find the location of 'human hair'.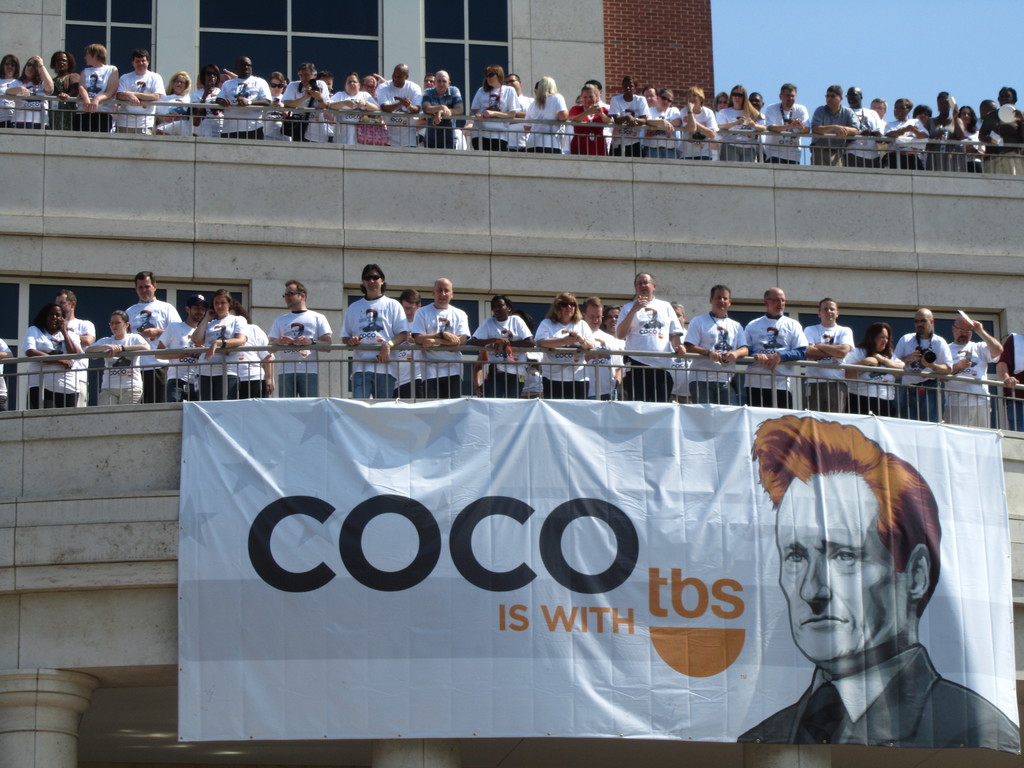
Location: 238, 81, 247, 86.
